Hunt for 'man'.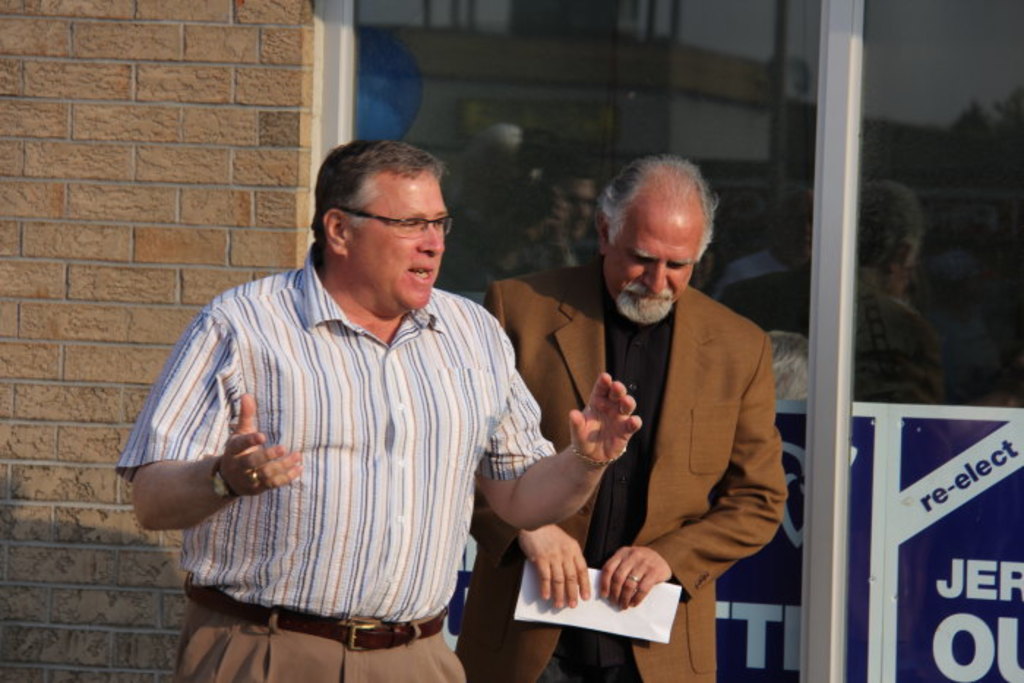
Hunted down at Rect(456, 152, 791, 682).
